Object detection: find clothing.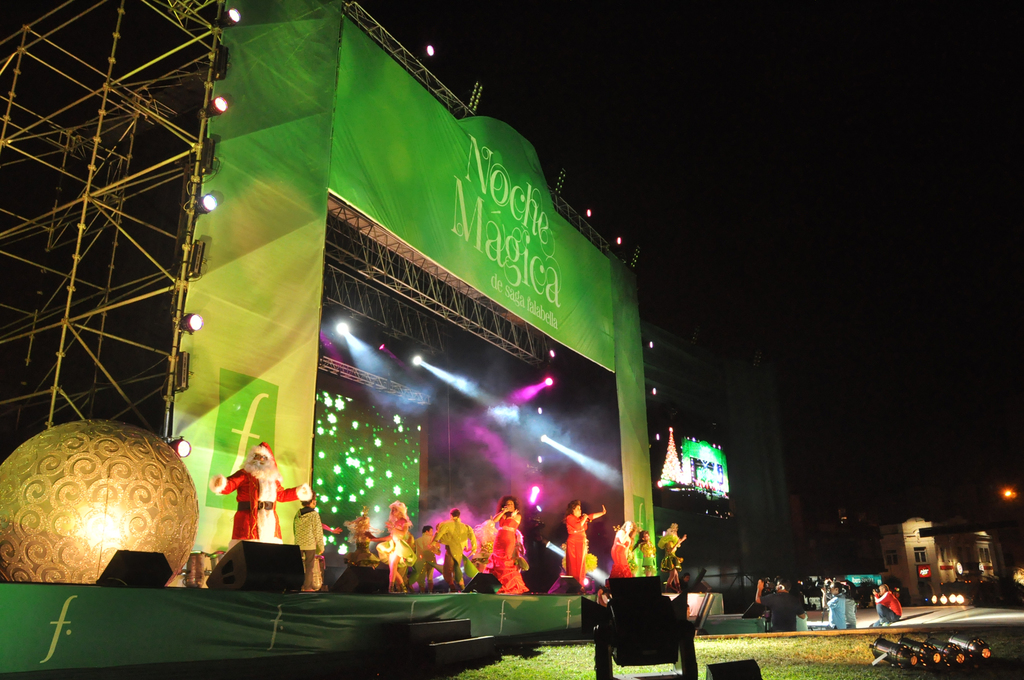
(x1=760, y1=592, x2=804, y2=630).
